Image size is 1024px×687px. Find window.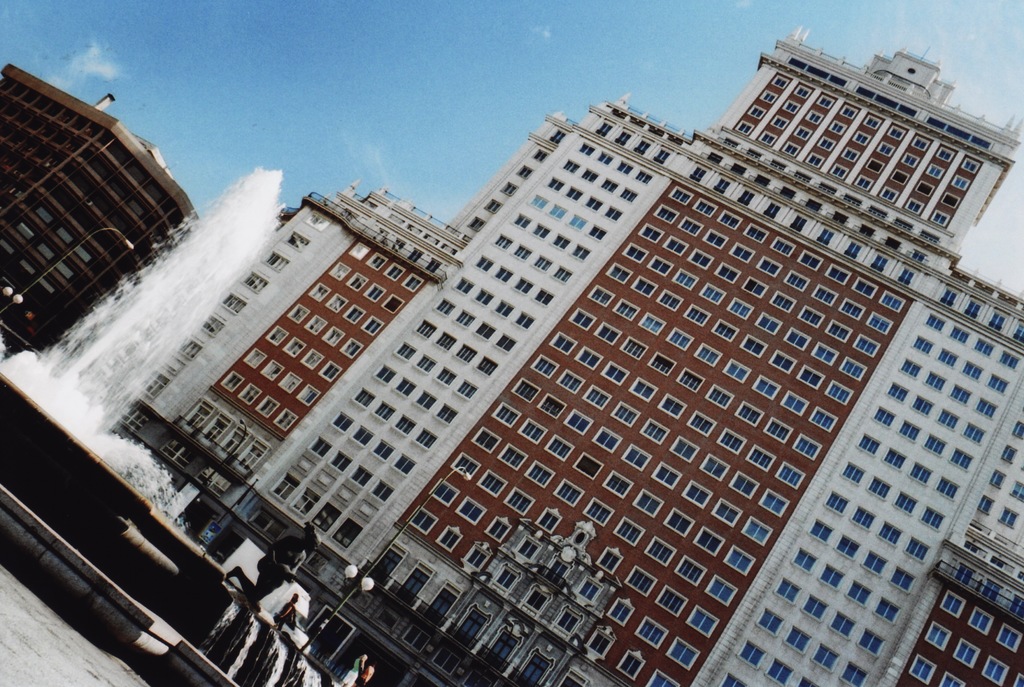
[left=504, top=182, right=518, bottom=193].
